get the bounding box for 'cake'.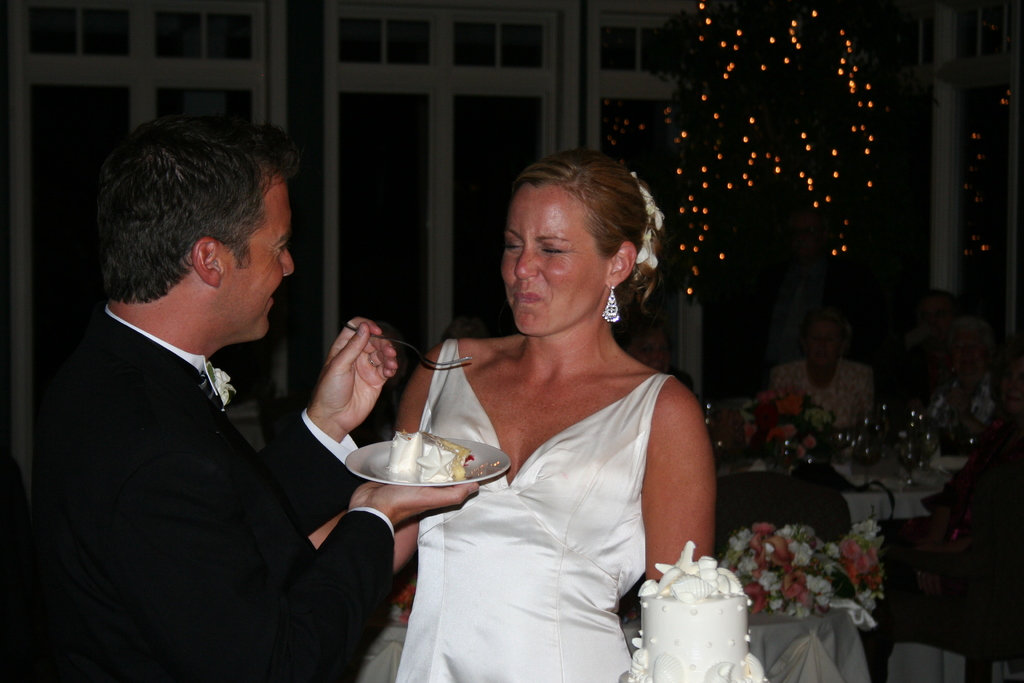
bbox=(380, 413, 476, 479).
